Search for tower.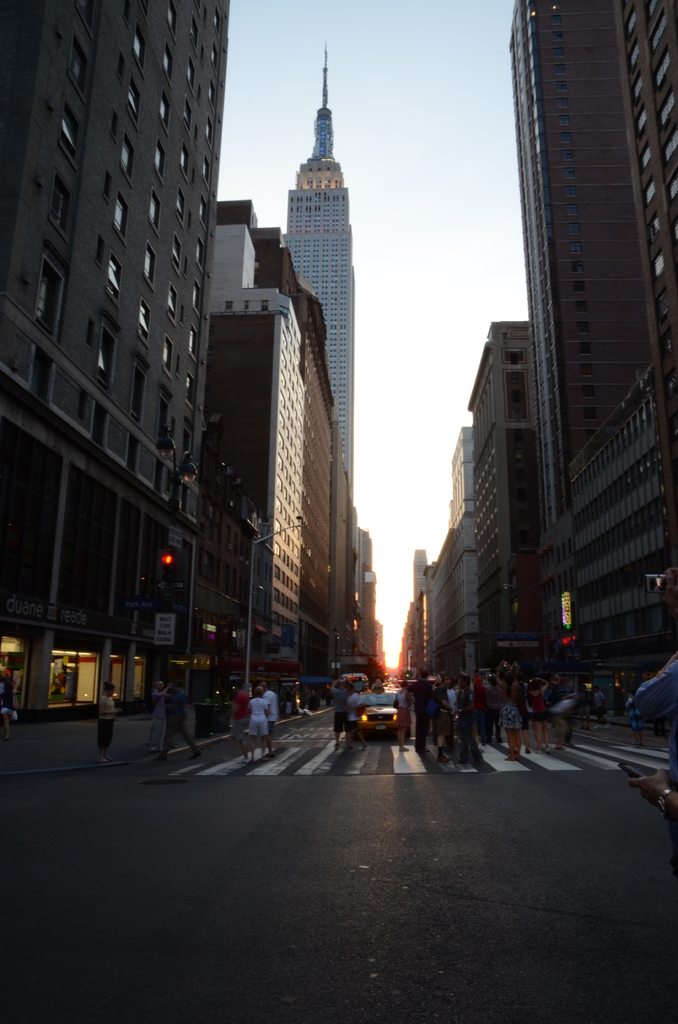
Found at 403, 529, 440, 624.
